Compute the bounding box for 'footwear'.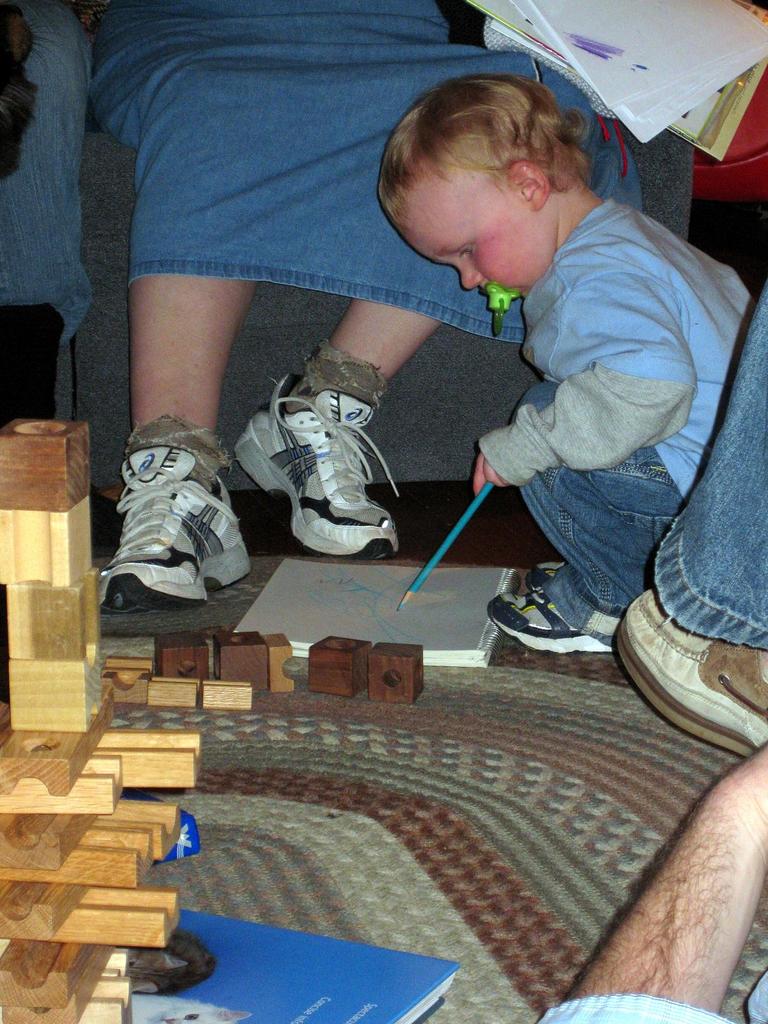
left=616, top=589, right=767, bottom=762.
